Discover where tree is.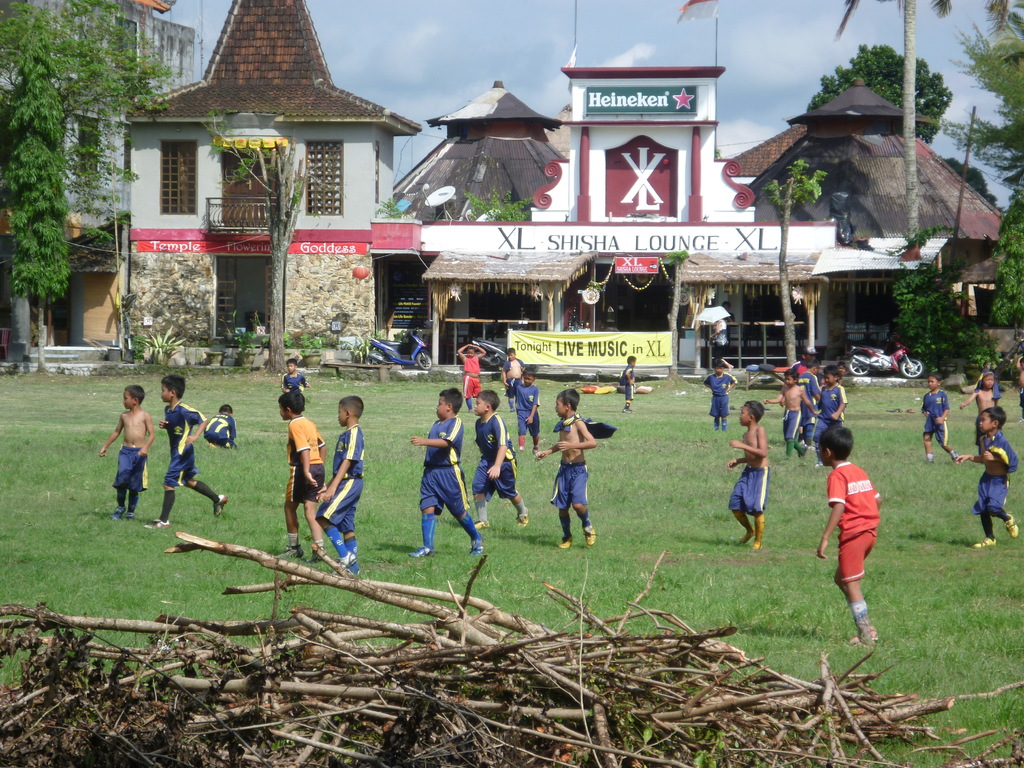
Discovered at (809, 44, 955, 143).
